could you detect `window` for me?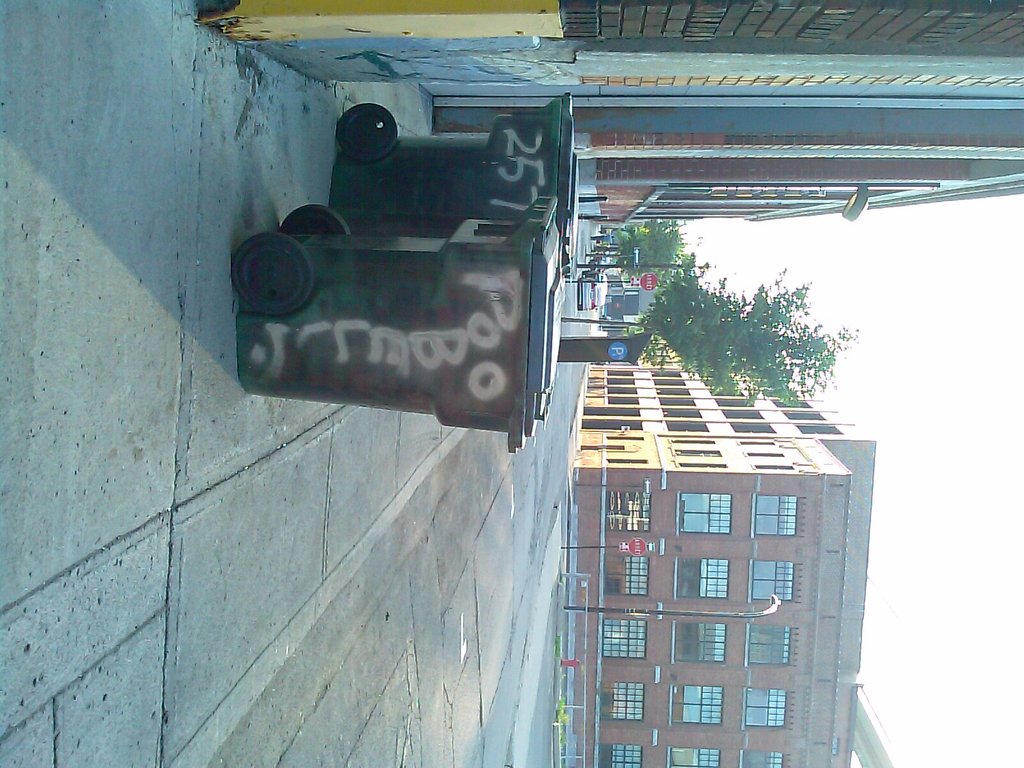
Detection result: region(682, 495, 732, 538).
